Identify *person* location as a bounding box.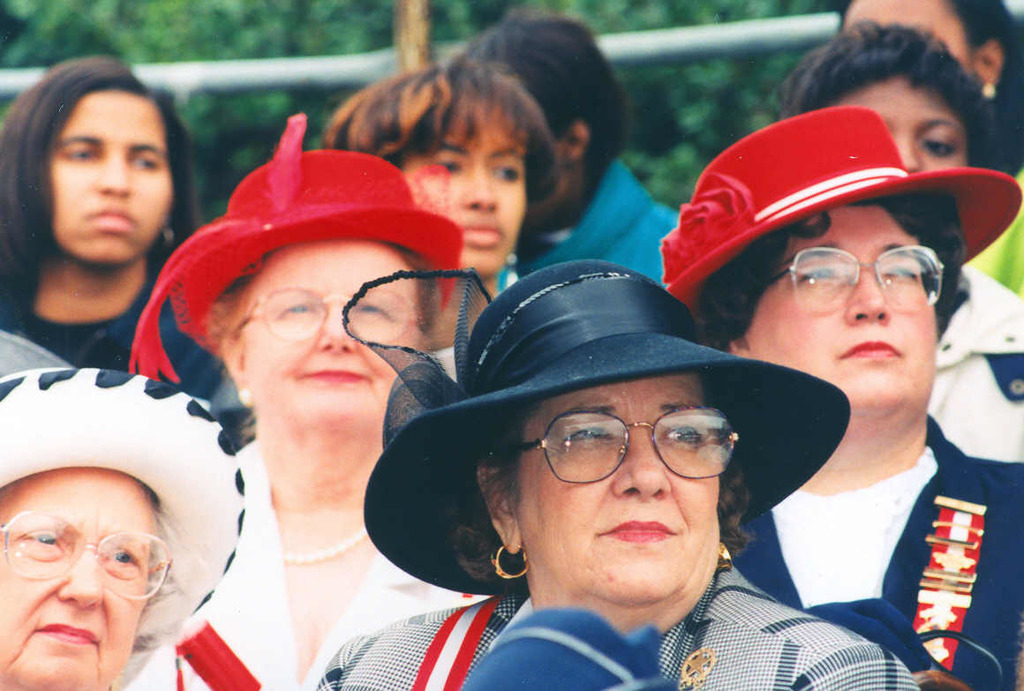
select_region(457, 16, 701, 281).
